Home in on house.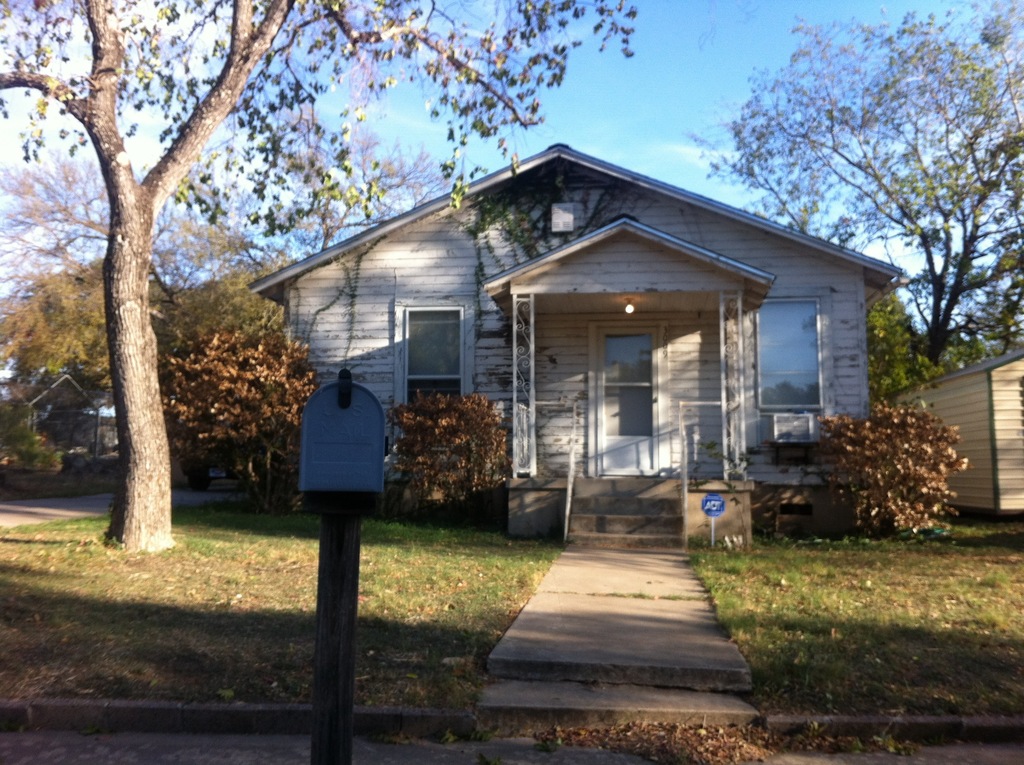
Homed in at 252,139,904,570.
